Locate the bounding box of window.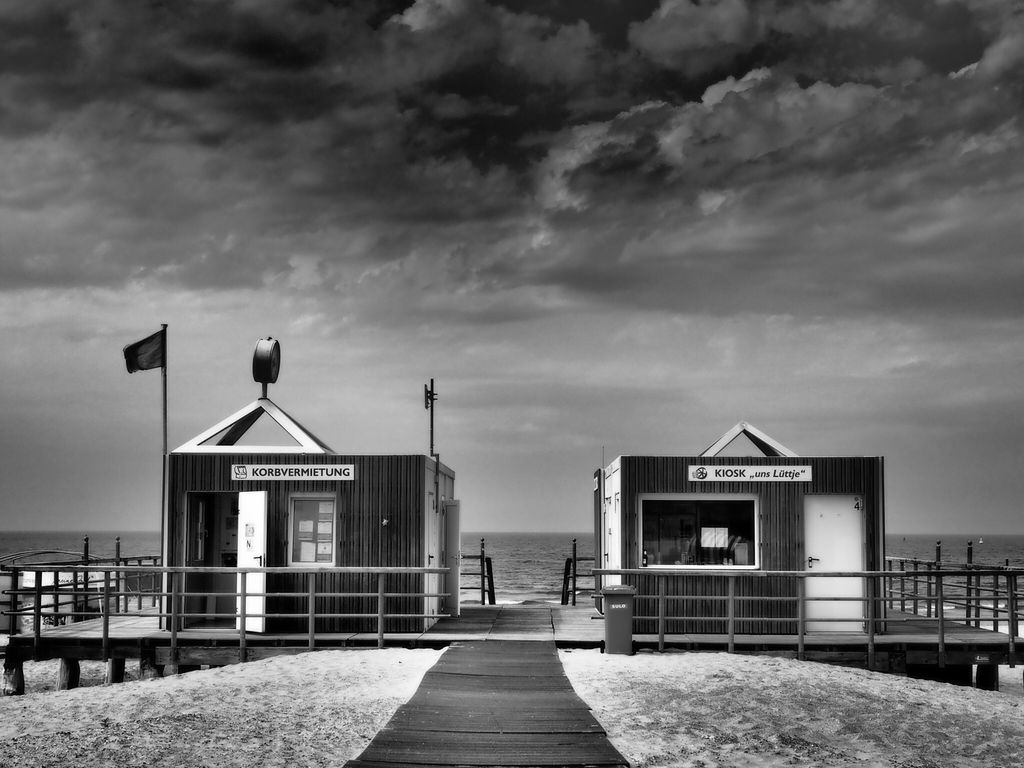
Bounding box: pyautogui.locateOnScreen(285, 492, 337, 565).
